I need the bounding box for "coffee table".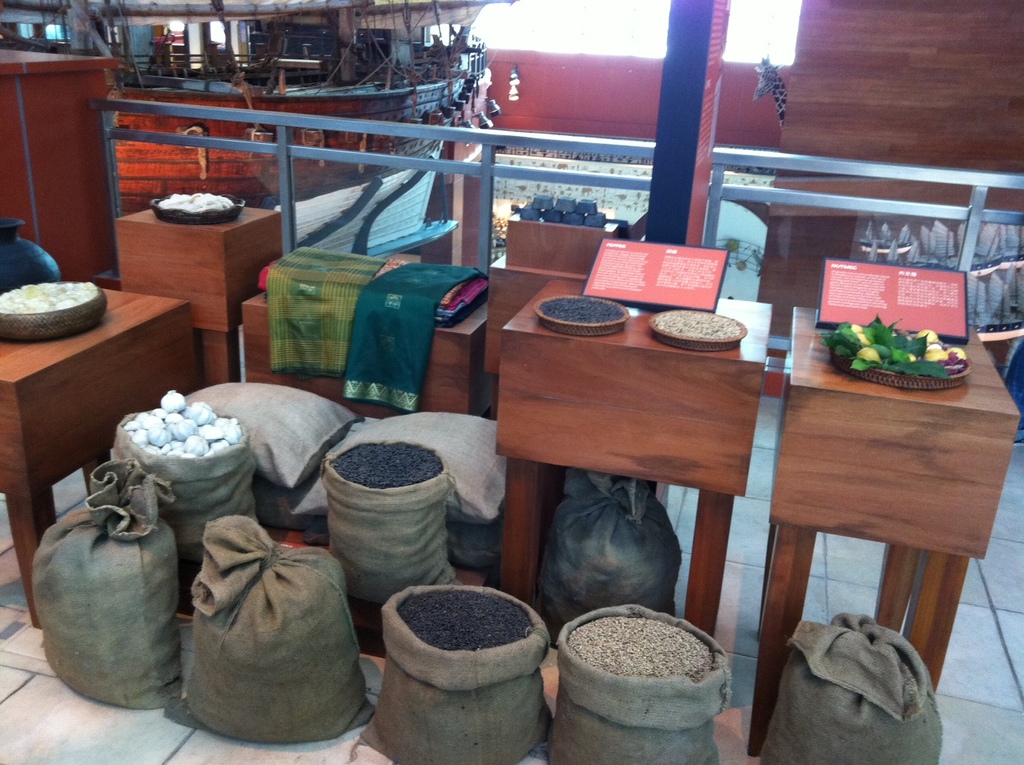
Here it is: left=744, top=309, right=1022, bottom=760.
